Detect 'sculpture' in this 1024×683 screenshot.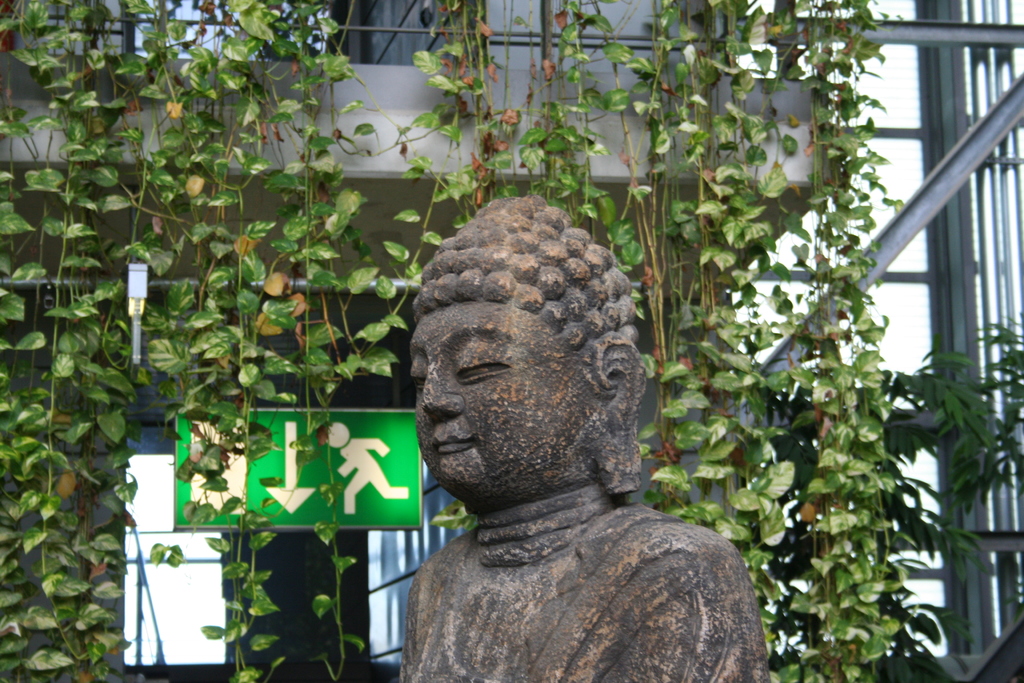
Detection: left=378, top=163, right=790, bottom=663.
